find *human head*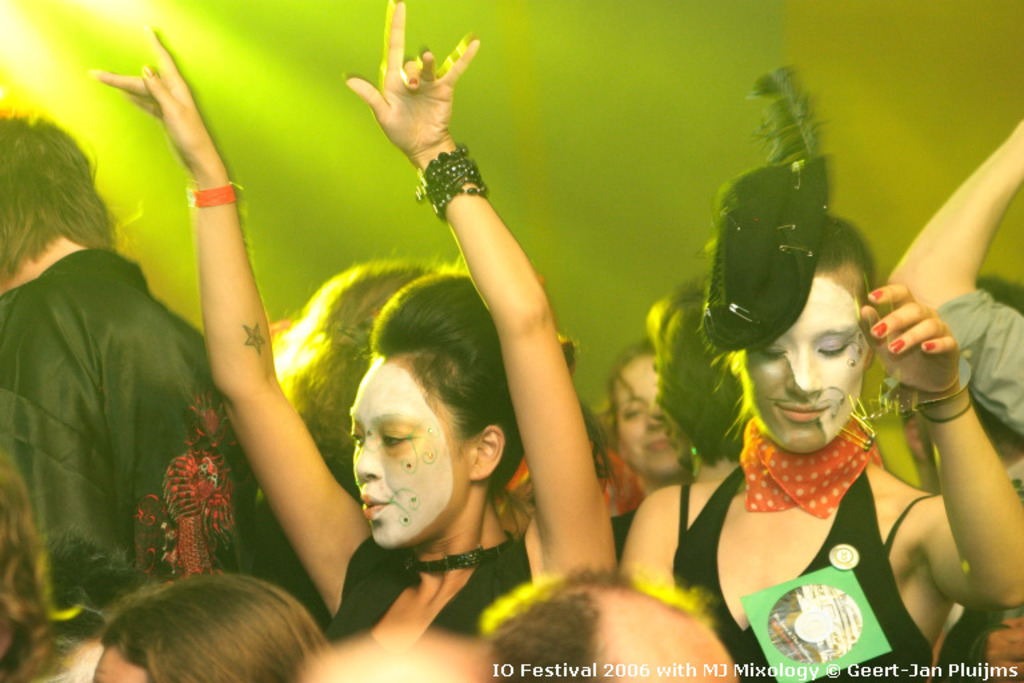
(left=89, top=571, right=335, bottom=682)
